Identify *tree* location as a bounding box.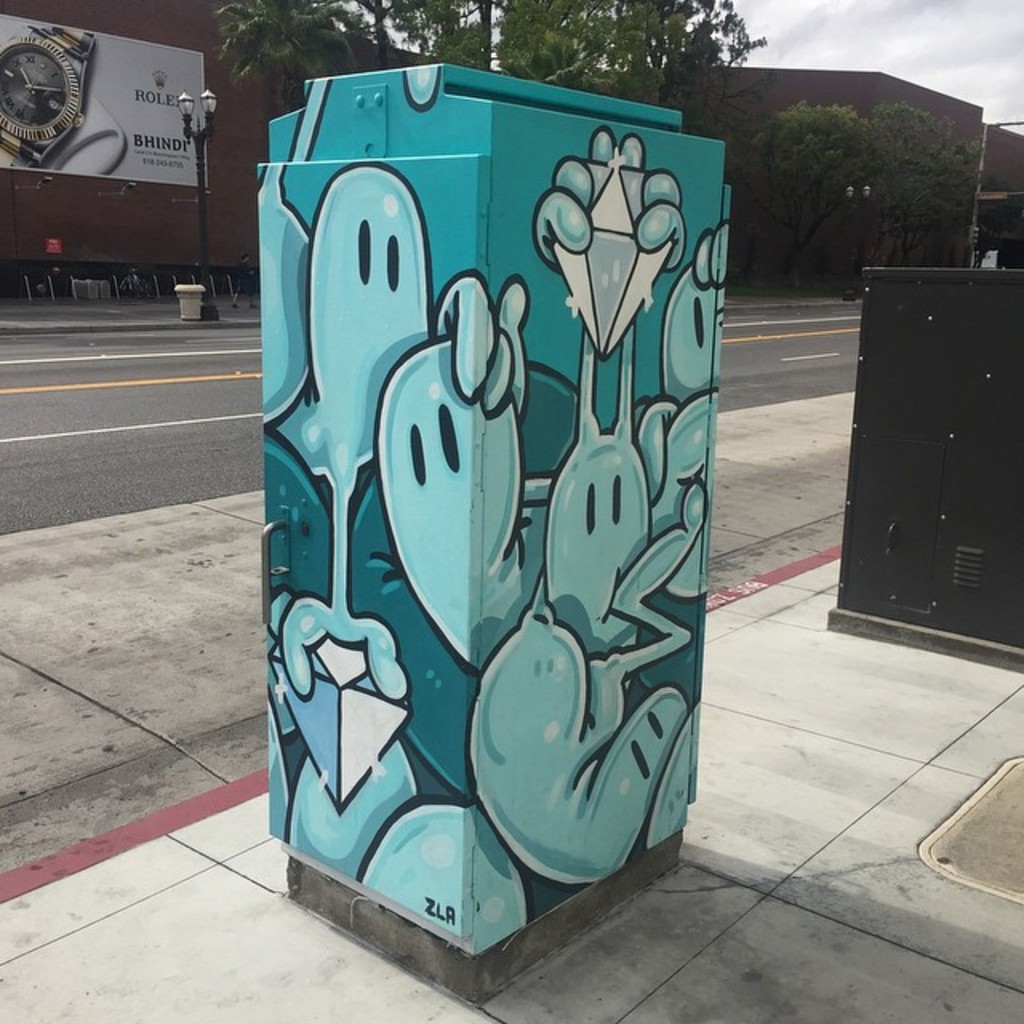
BBox(216, 0, 360, 125).
